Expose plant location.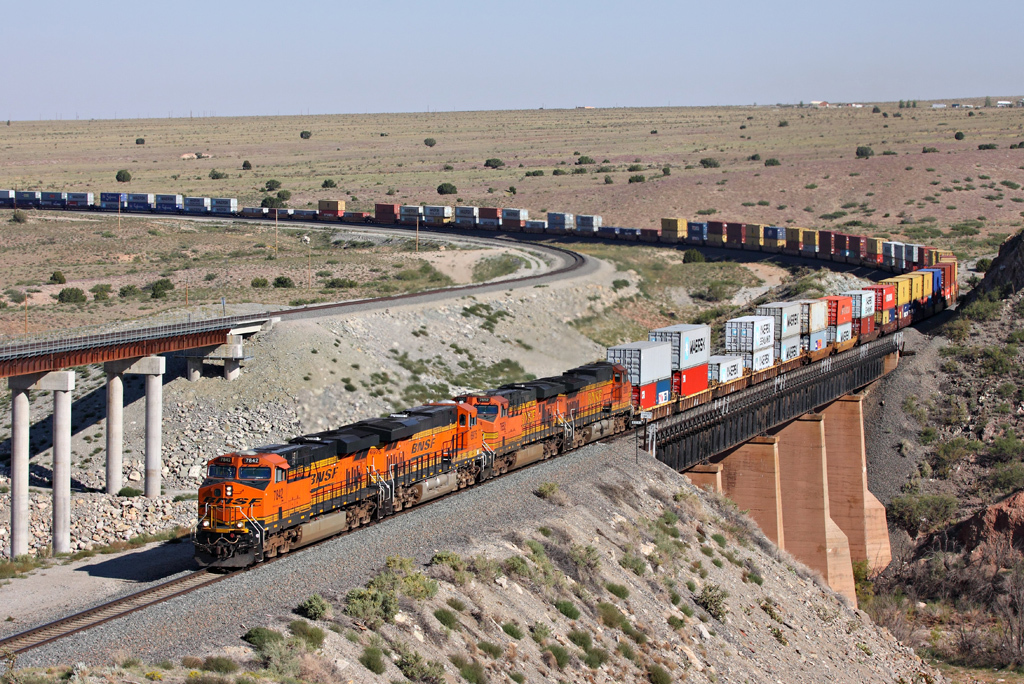
Exposed at select_region(399, 647, 448, 681).
